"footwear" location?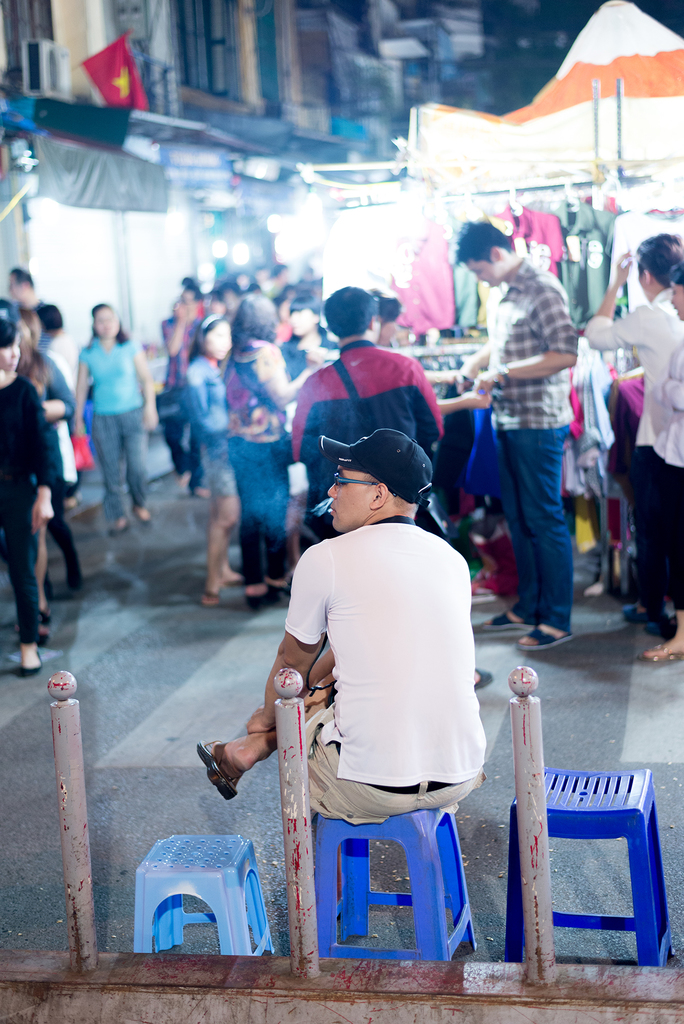
bbox=(17, 648, 44, 678)
